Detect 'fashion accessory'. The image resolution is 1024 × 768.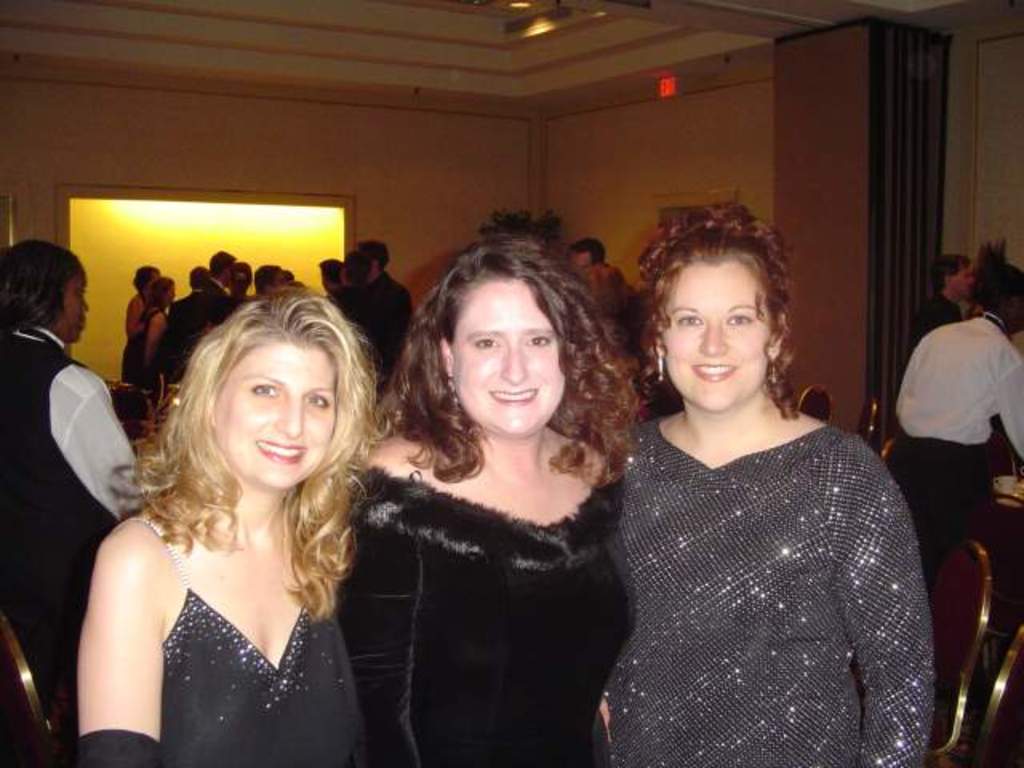
box(770, 350, 778, 381).
